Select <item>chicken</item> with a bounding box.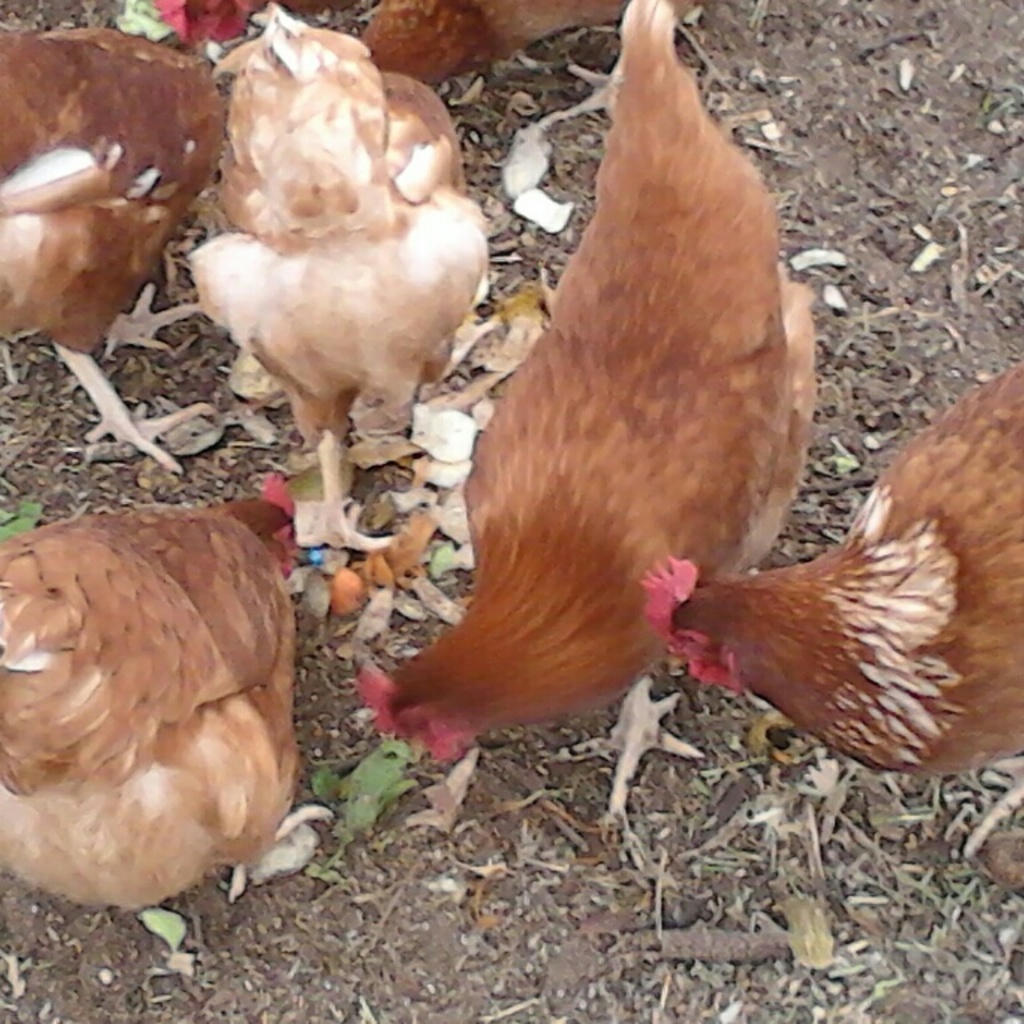
box=[0, 467, 353, 931].
